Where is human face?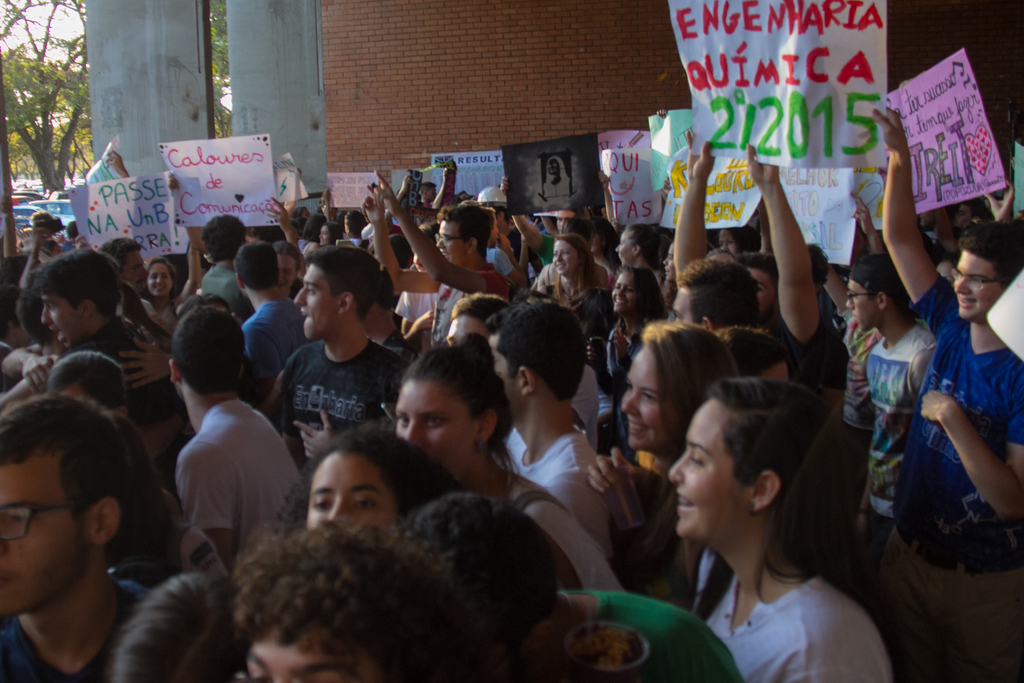
BBox(438, 220, 463, 262).
